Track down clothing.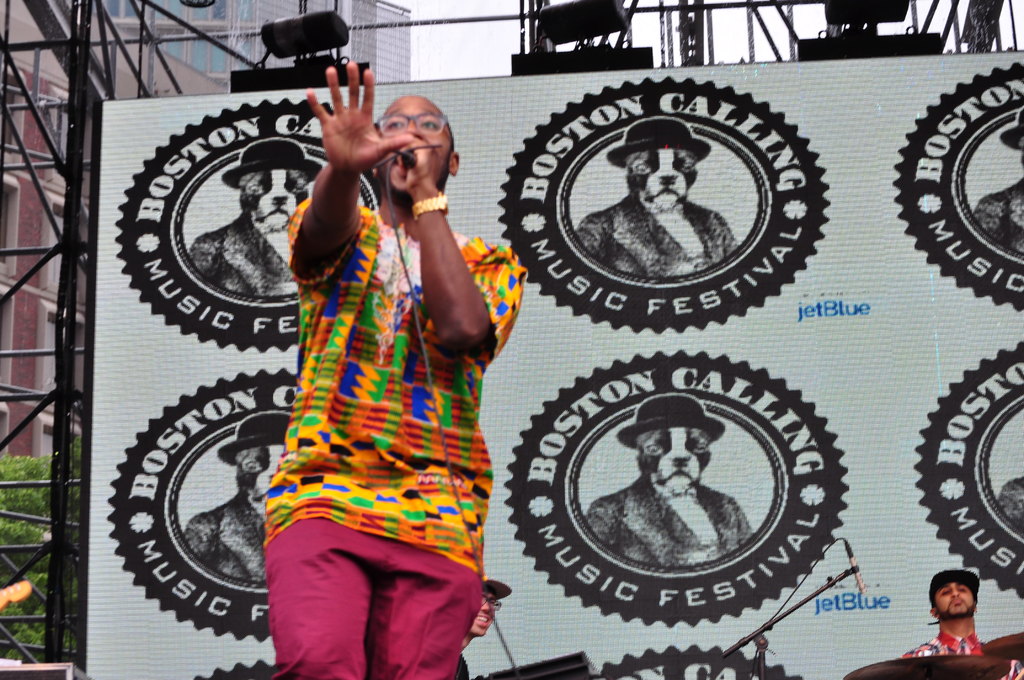
Tracked to (180,491,268,579).
